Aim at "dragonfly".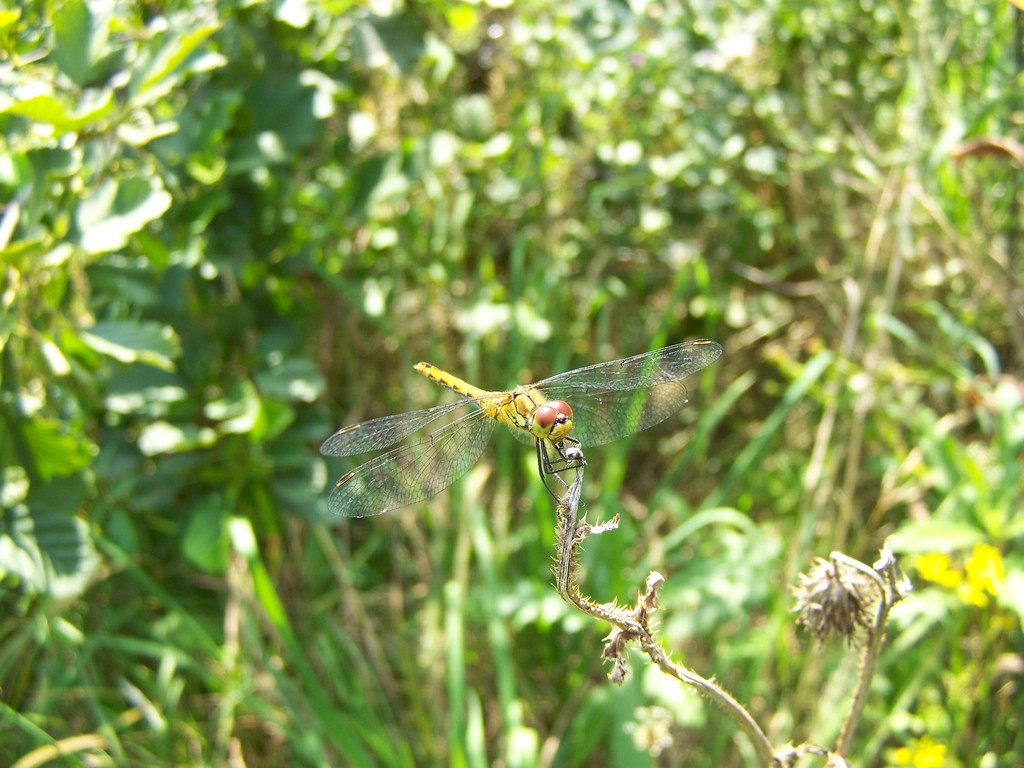
Aimed at (left=327, top=345, right=724, bottom=515).
